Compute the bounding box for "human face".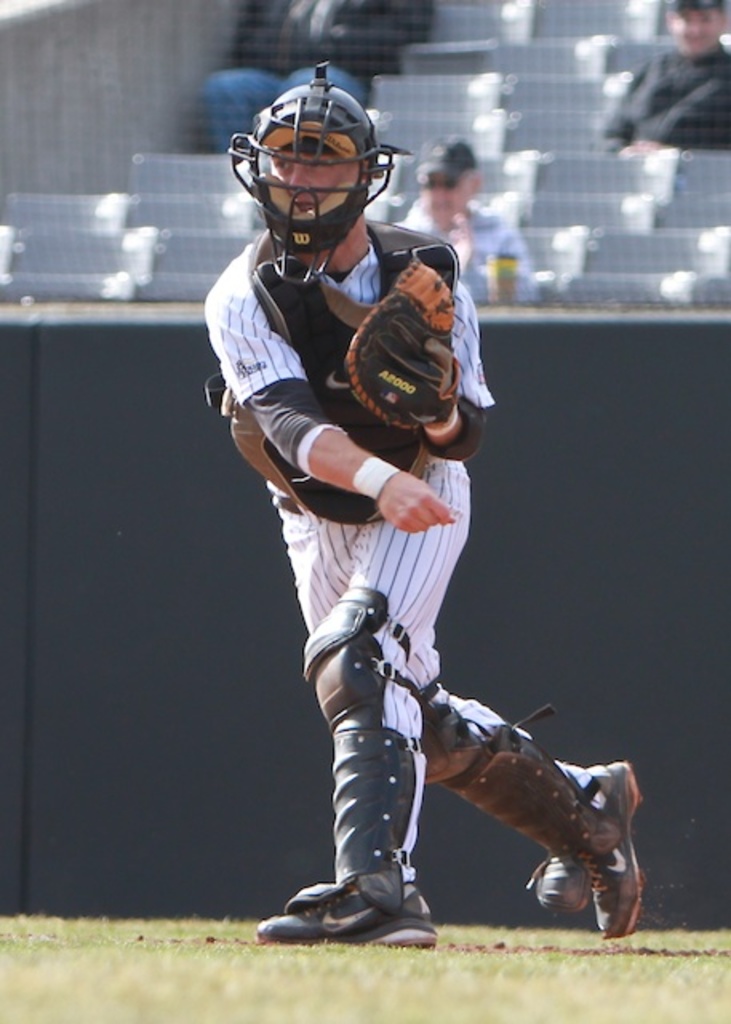
box=[414, 165, 473, 221].
